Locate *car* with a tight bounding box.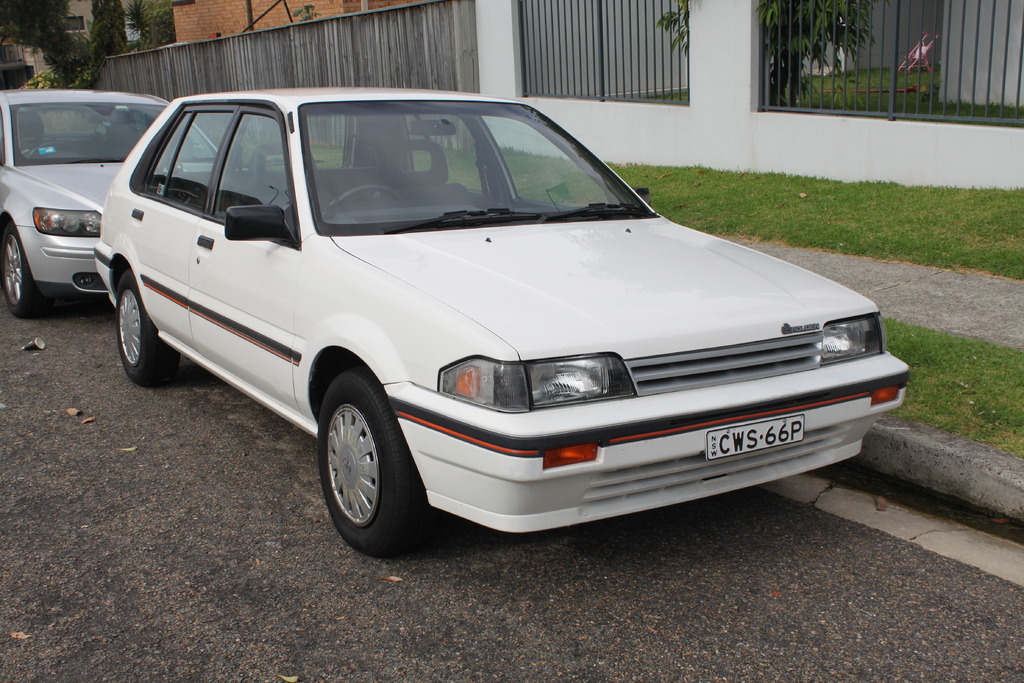
detection(94, 86, 909, 556).
